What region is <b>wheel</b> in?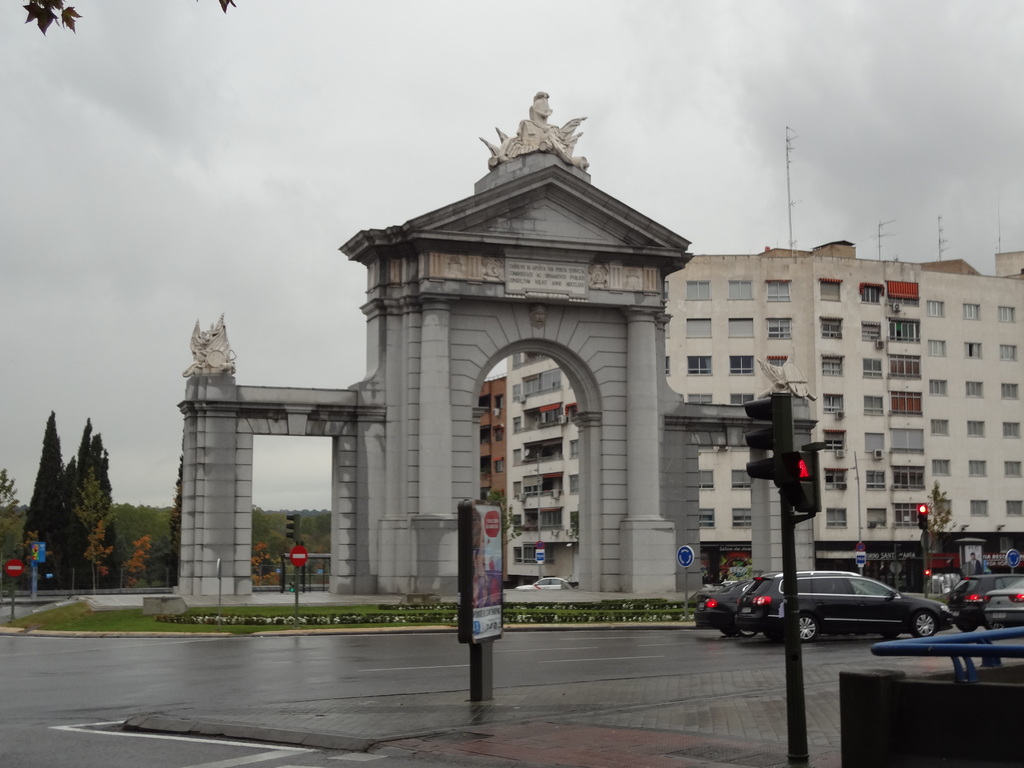
bbox=[915, 611, 936, 634].
